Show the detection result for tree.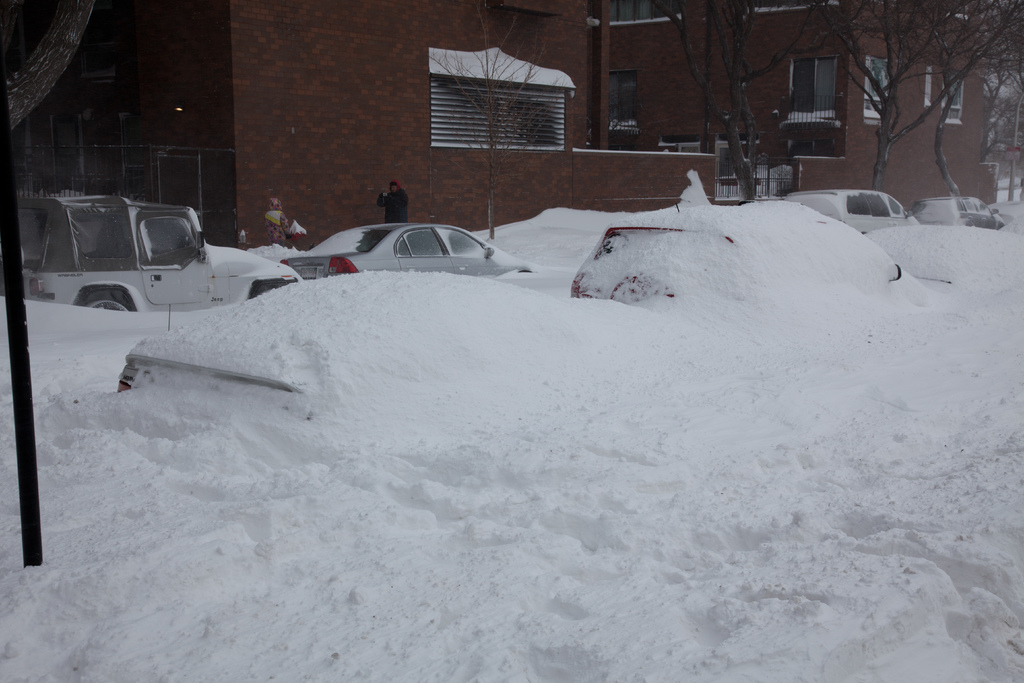
634 0 836 202.
